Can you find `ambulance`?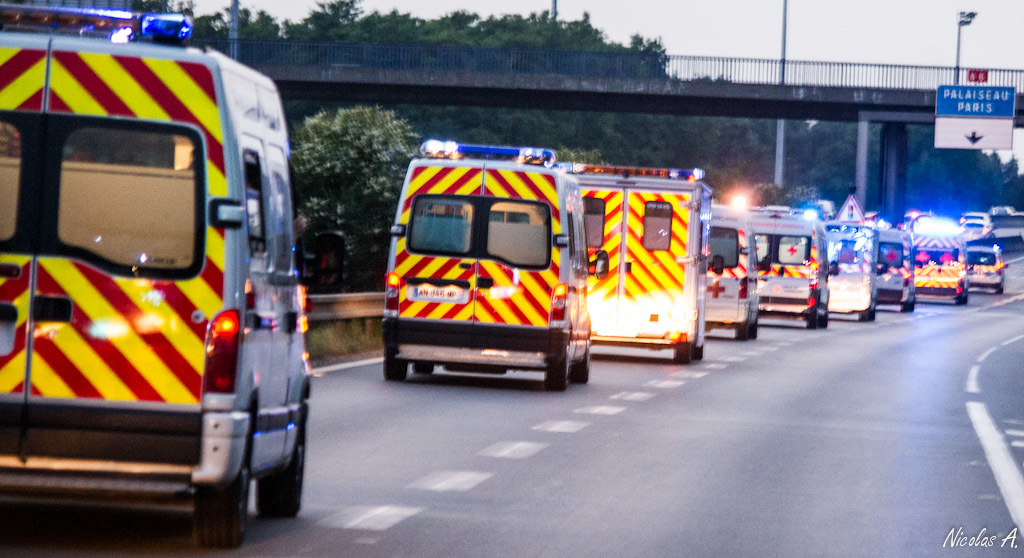
Yes, bounding box: BBox(2, 0, 316, 548).
